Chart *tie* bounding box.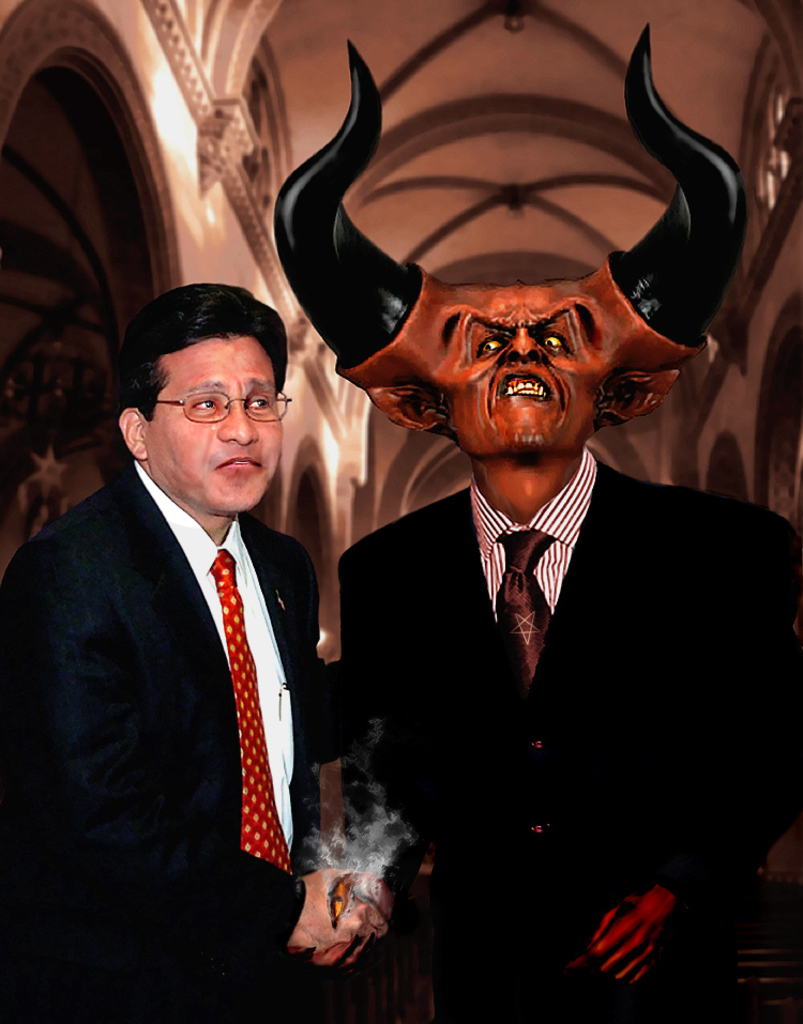
Charted: [210, 548, 291, 874].
